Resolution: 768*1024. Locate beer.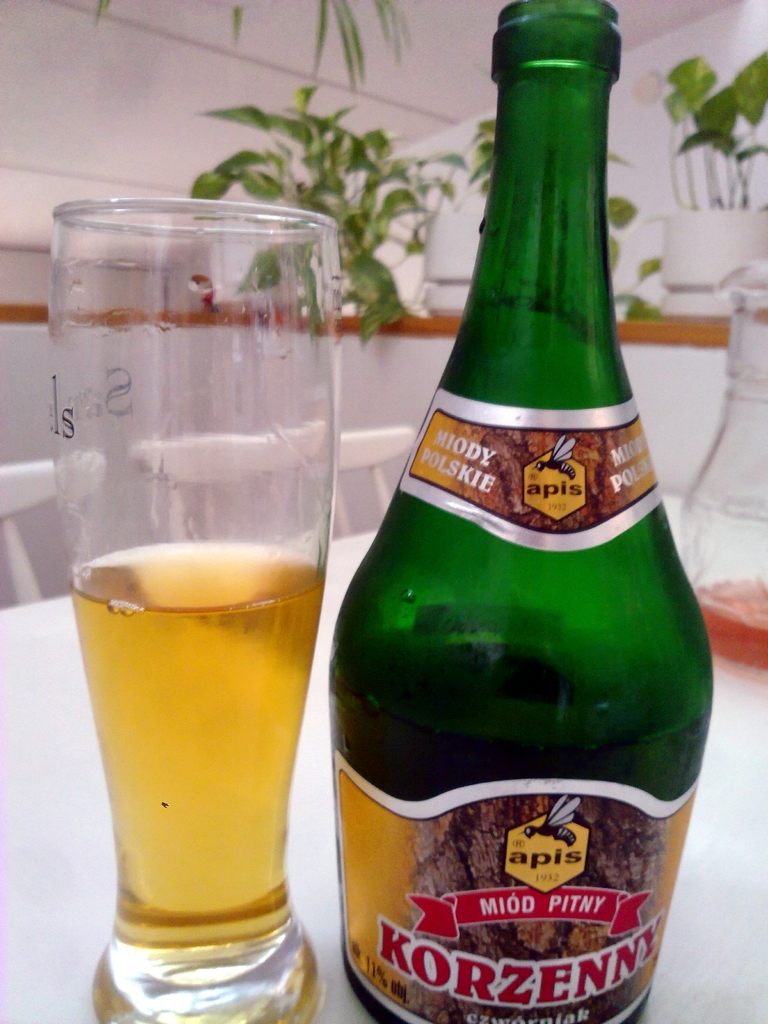
pyautogui.locateOnScreen(72, 536, 329, 954).
